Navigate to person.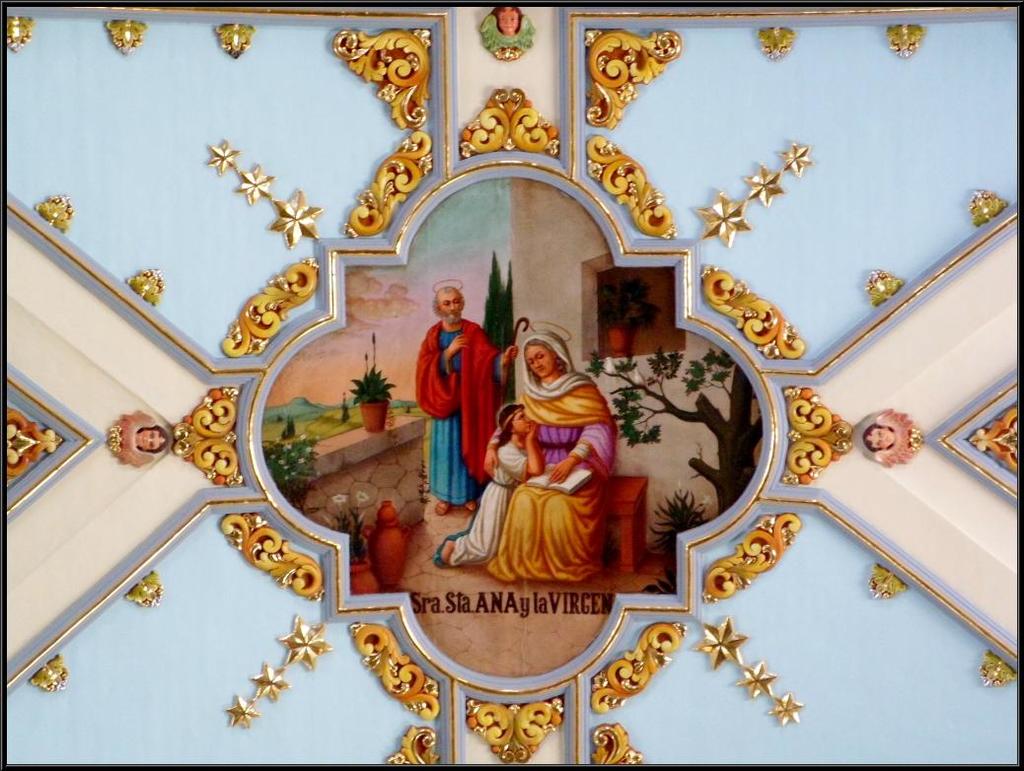
Navigation target: detection(494, 318, 607, 565).
